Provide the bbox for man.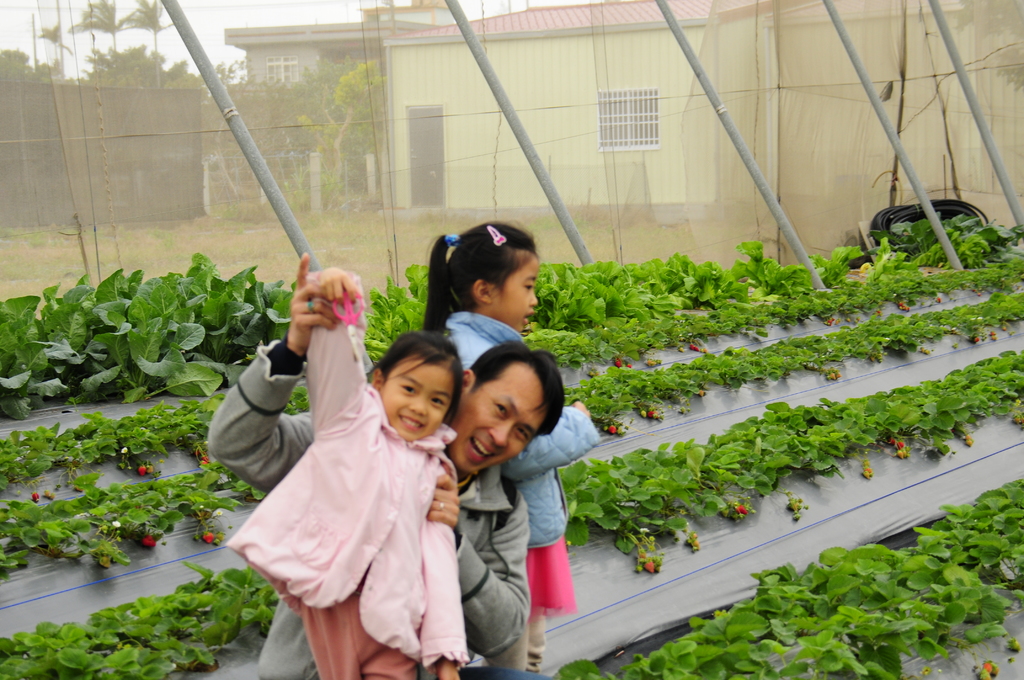
BBox(424, 342, 616, 662).
